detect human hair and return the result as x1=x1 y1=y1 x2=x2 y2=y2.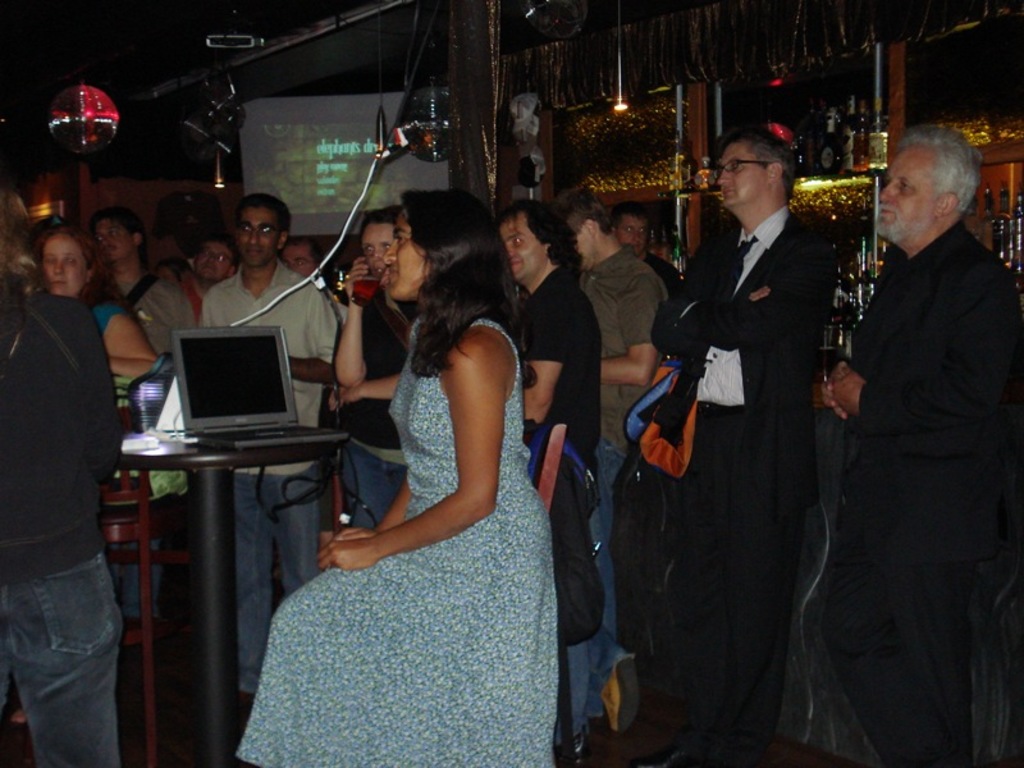
x1=399 y1=187 x2=538 y2=385.
